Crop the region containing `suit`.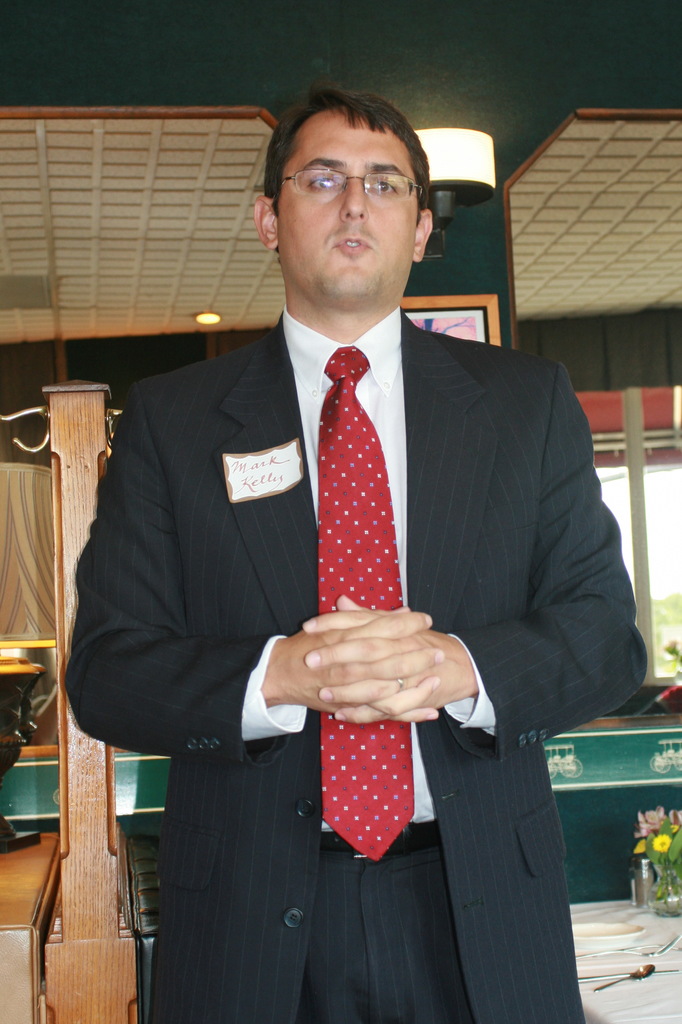
Crop region: l=67, t=202, r=588, b=1009.
